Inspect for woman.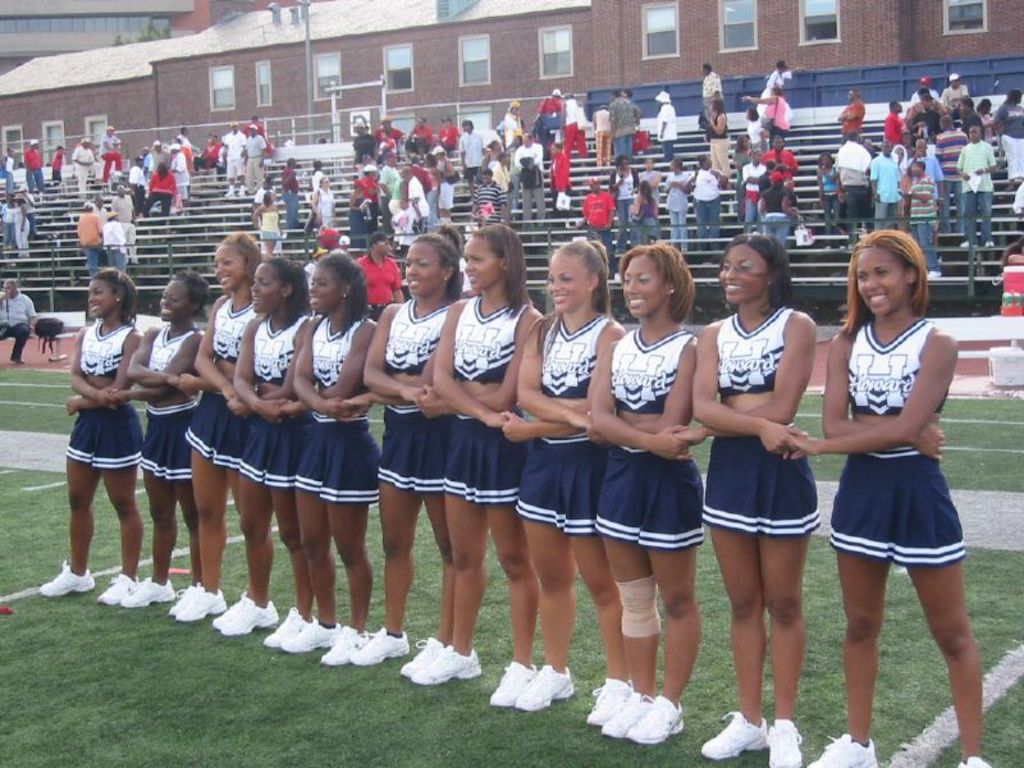
Inspection: <box>178,227,268,621</box>.
